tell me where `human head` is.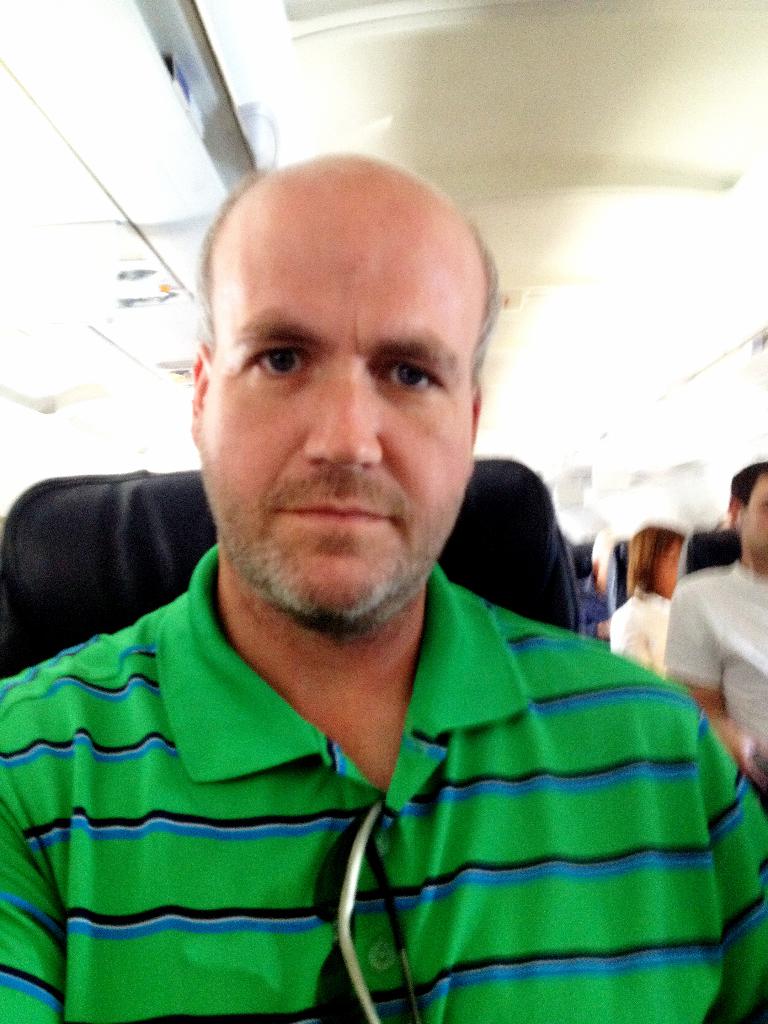
`human head` is at (x1=621, y1=525, x2=682, y2=600).
